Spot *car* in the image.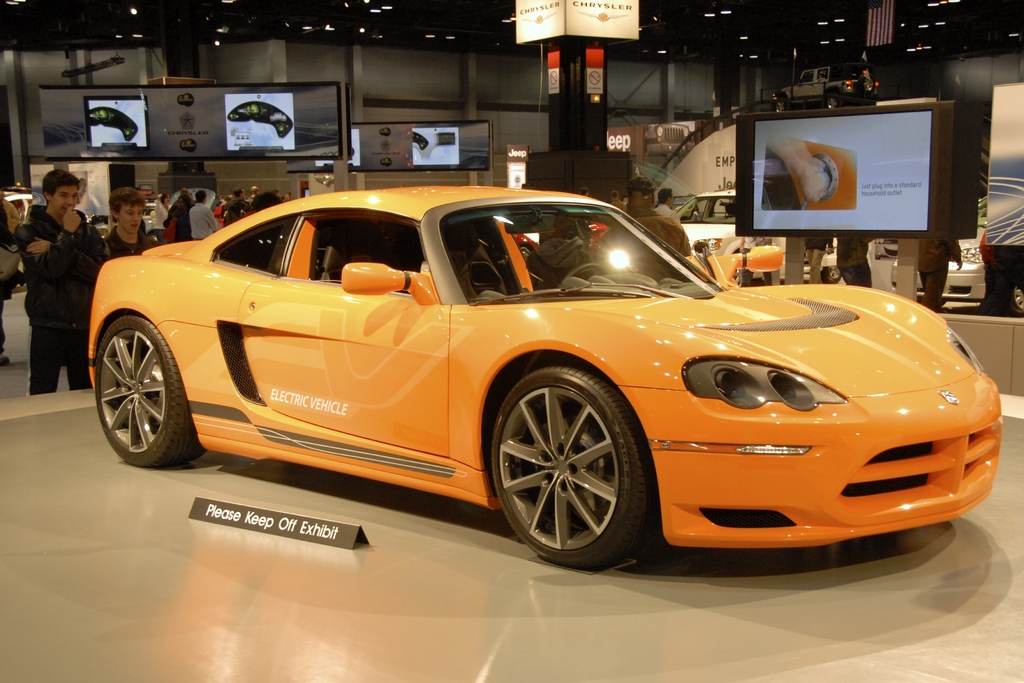
*car* found at (x1=72, y1=192, x2=1007, y2=578).
